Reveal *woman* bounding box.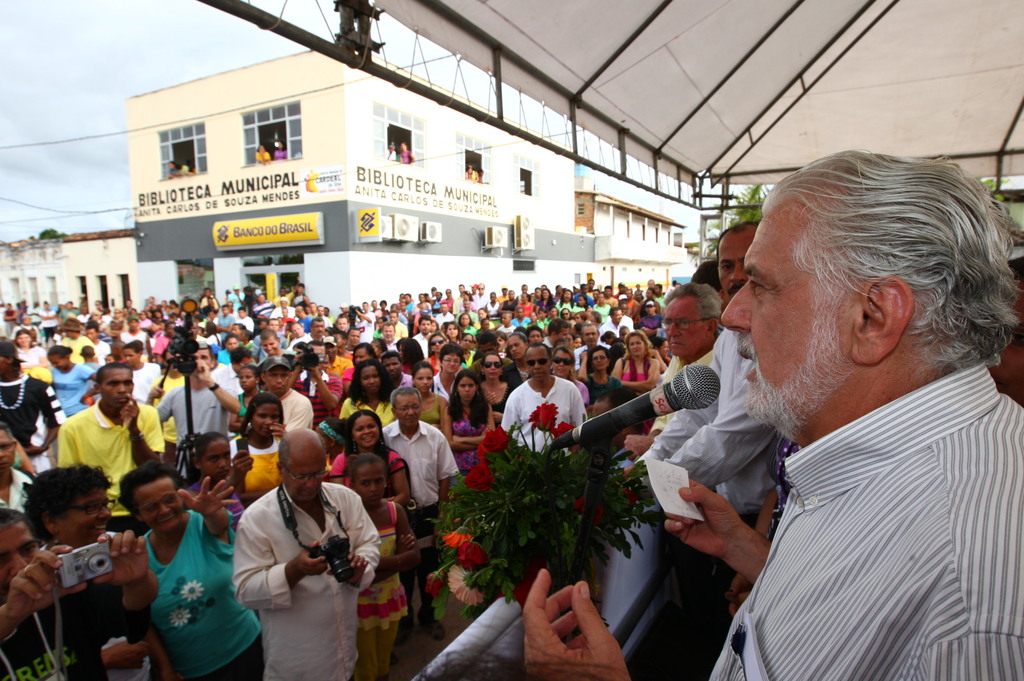
Revealed: box=[15, 329, 49, 369].
